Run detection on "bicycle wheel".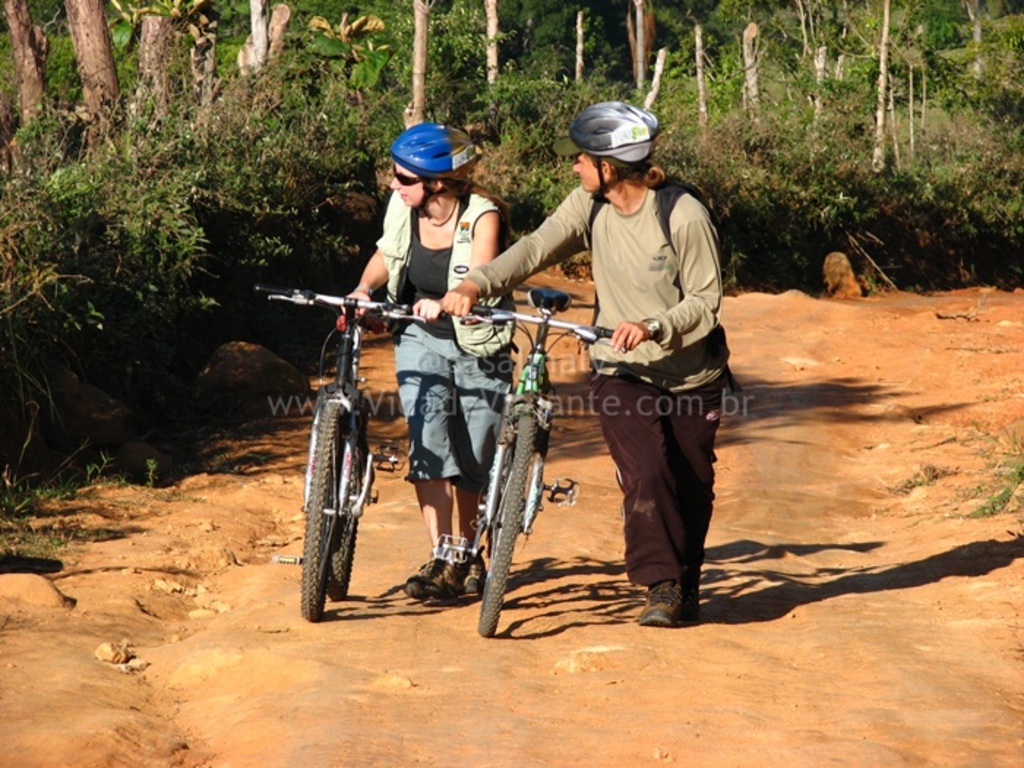
Result: 301 399 341 617.
